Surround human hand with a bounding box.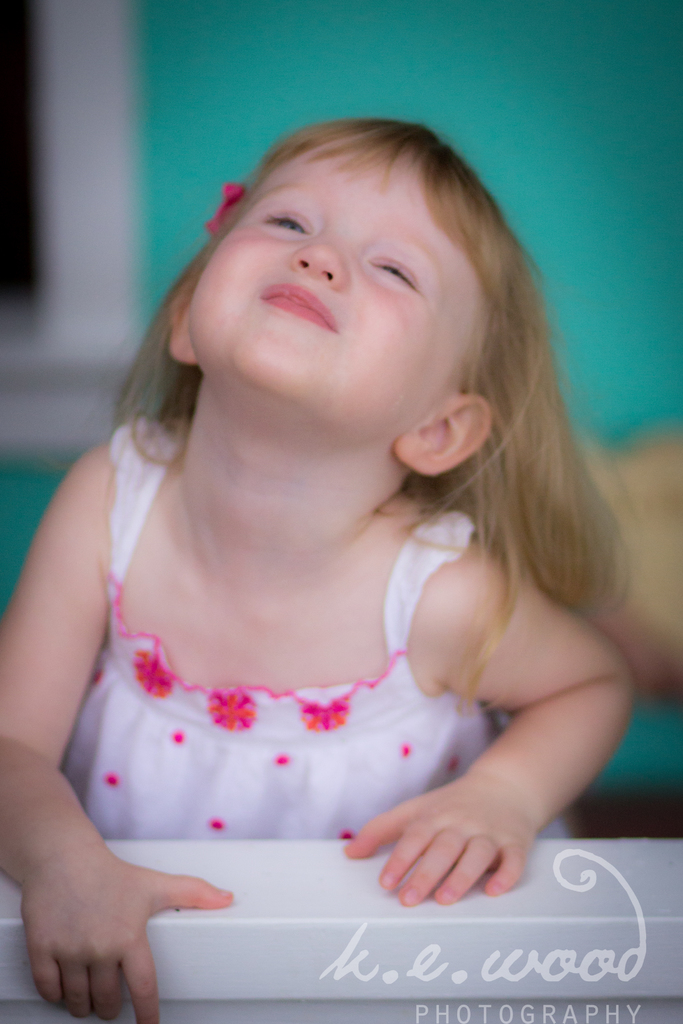
(17,841,232,1023).
